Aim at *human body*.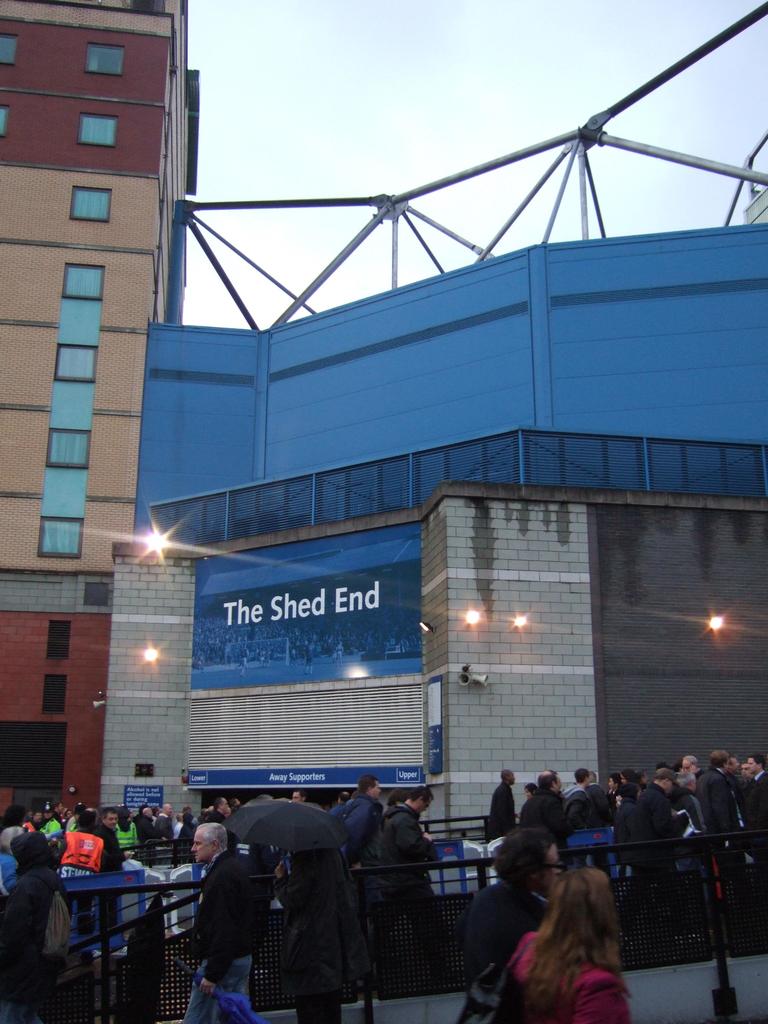
Aimed at [454, 868, 643, 1020].
